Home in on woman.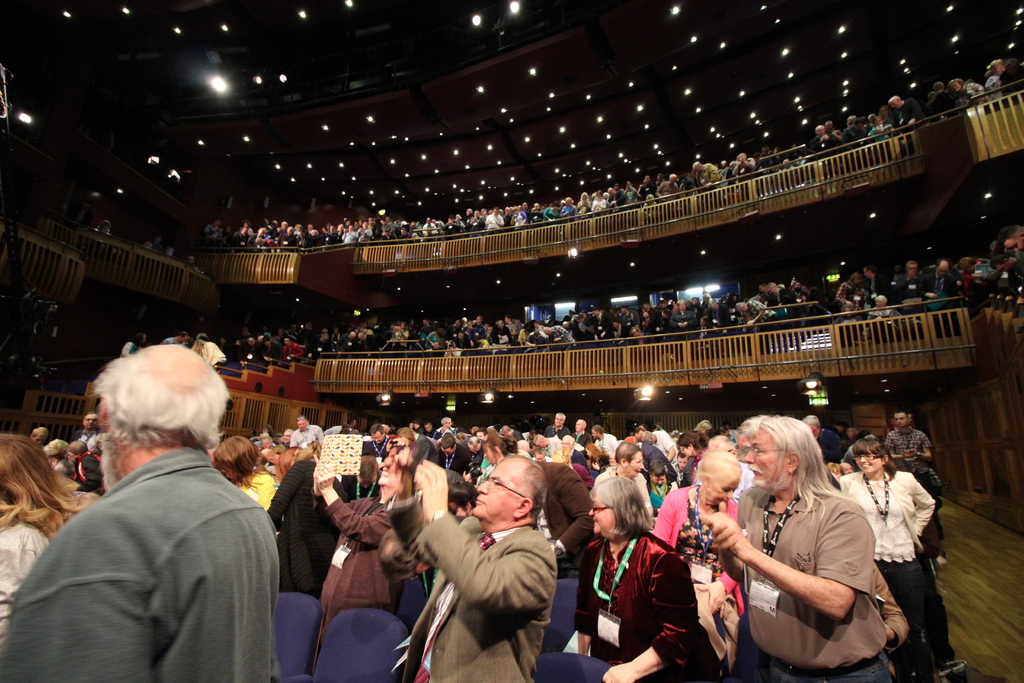
Homed in at (x1=824, y1=461, x2=842, y2=482).
